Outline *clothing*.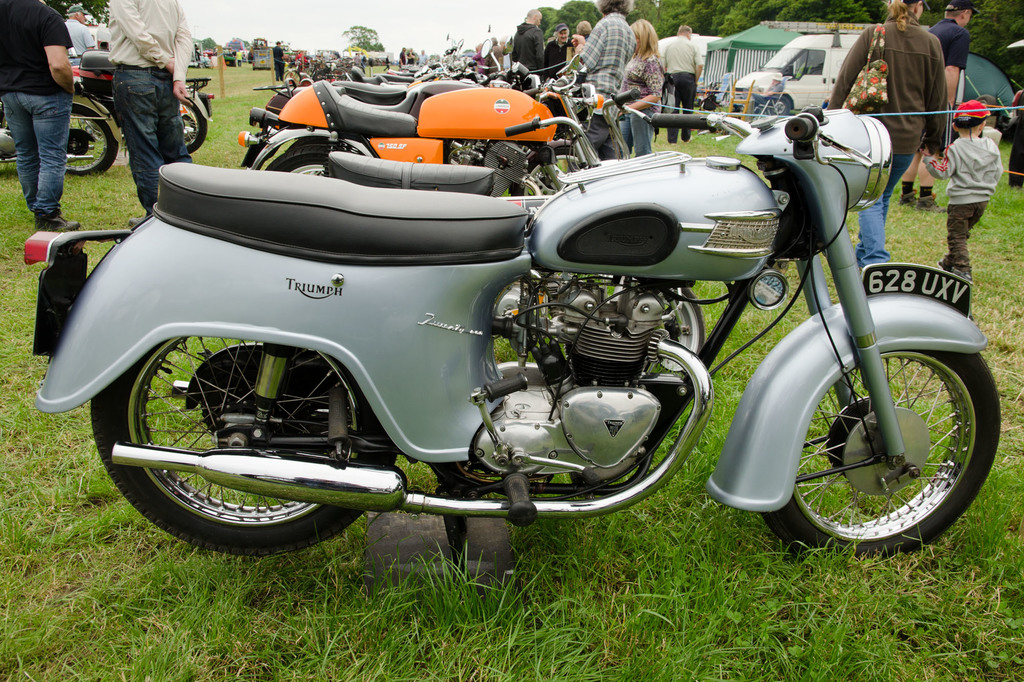
Outline: [x1=543, y1=41, x2=570, y2=83].
